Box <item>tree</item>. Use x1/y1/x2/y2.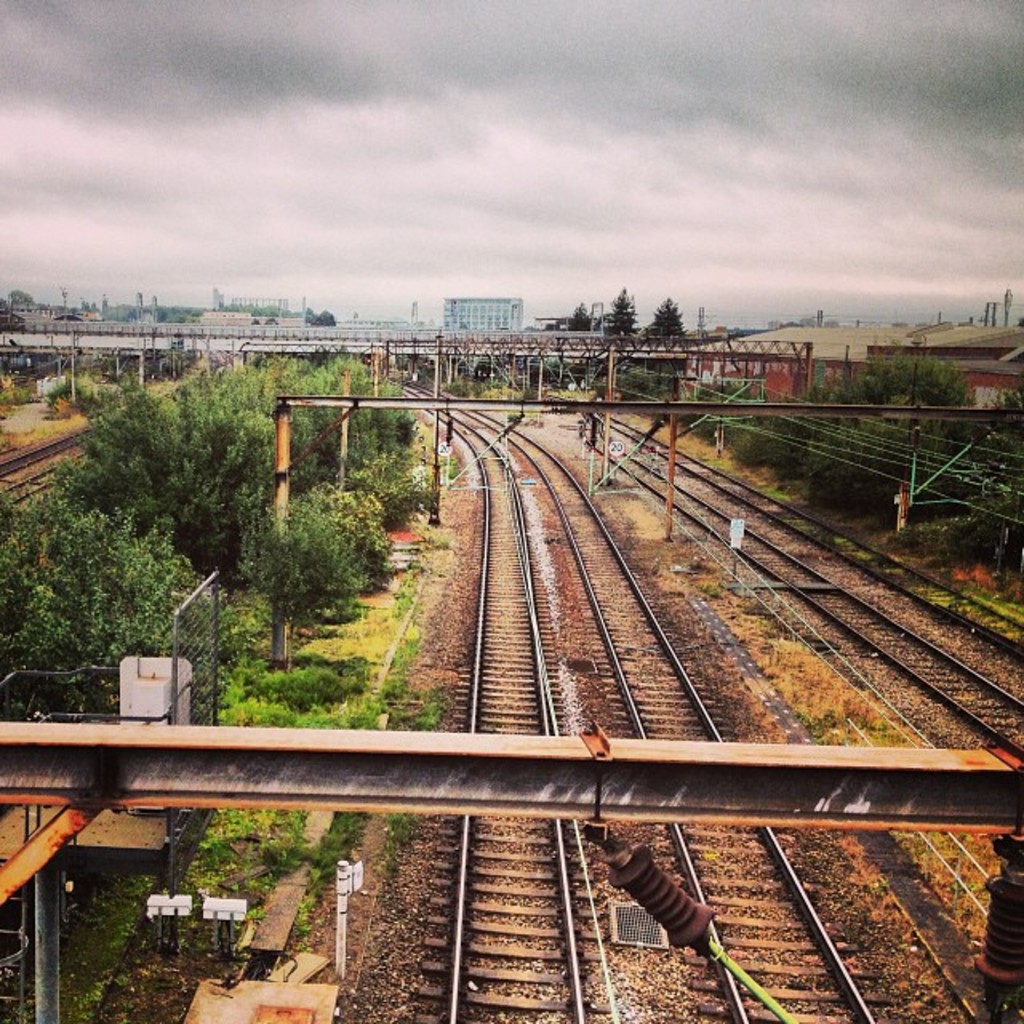
51/382/229/558.
